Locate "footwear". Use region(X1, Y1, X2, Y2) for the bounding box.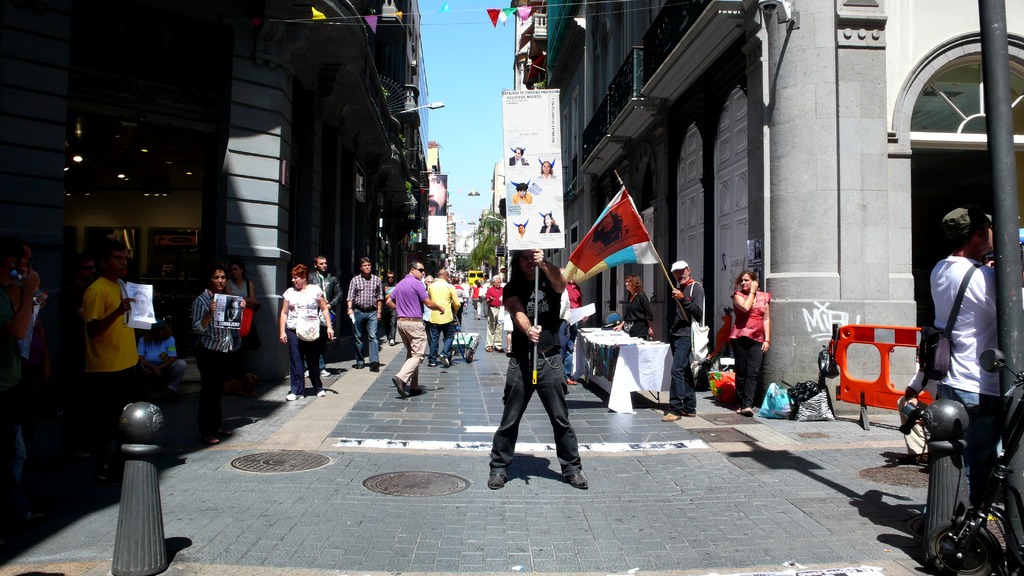
region(391, 374, 408, 401).
